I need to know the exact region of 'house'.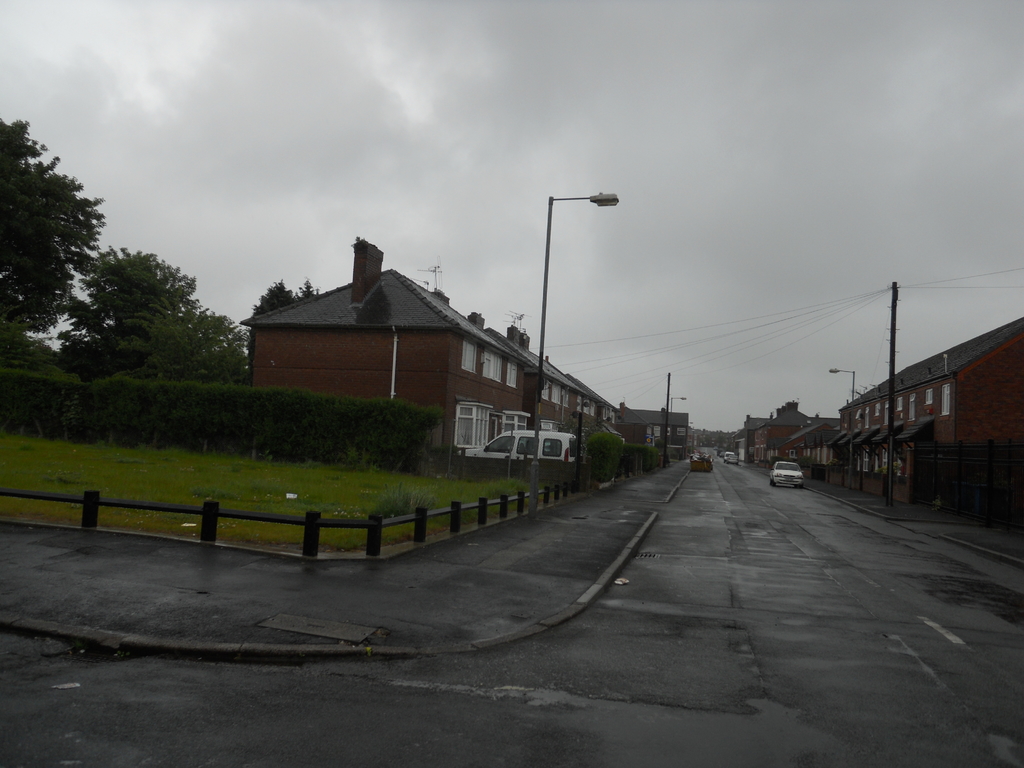
Region: <region>608, 399, 650, 463</region>.
